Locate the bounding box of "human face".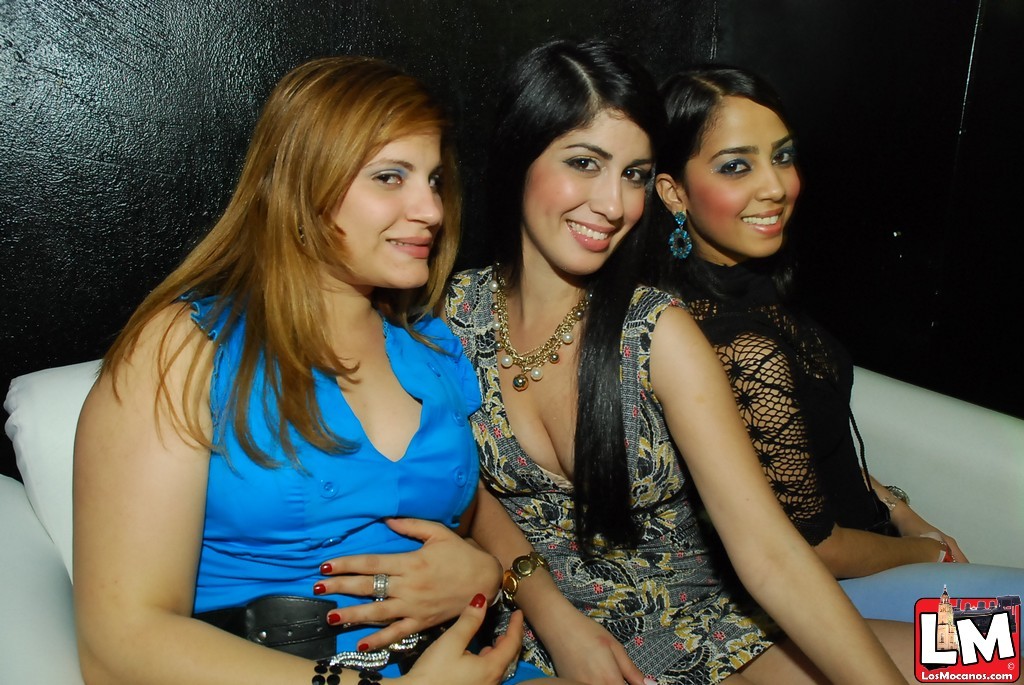
Bounding box: x1=332, y1=134, x2=445, y2=289.
